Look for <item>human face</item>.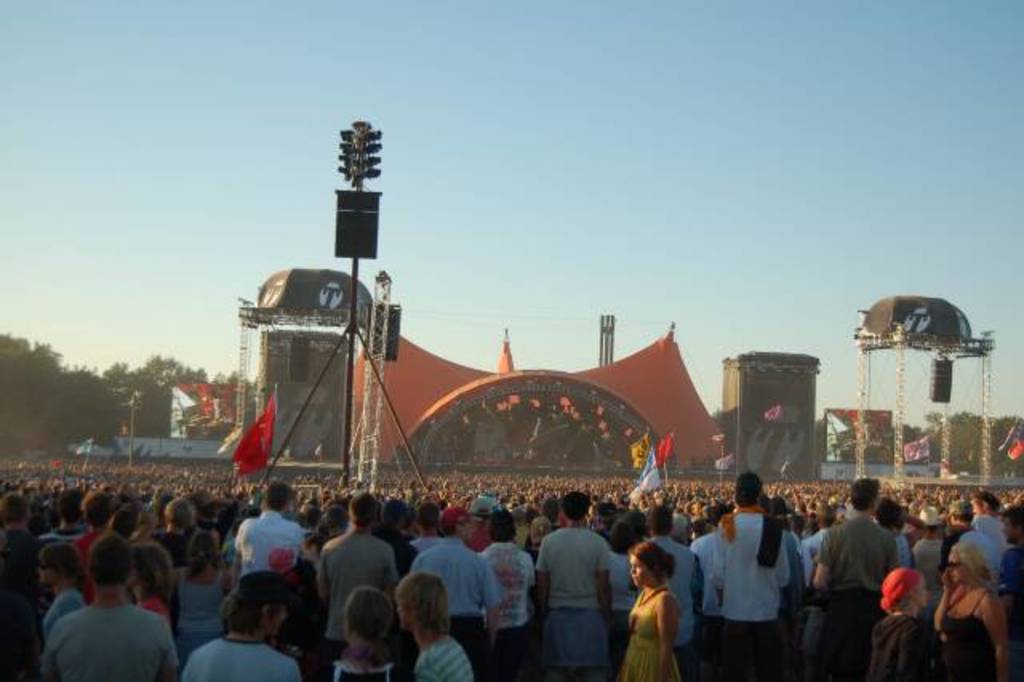
Found: bbox=(970, 496, 990, 514).
